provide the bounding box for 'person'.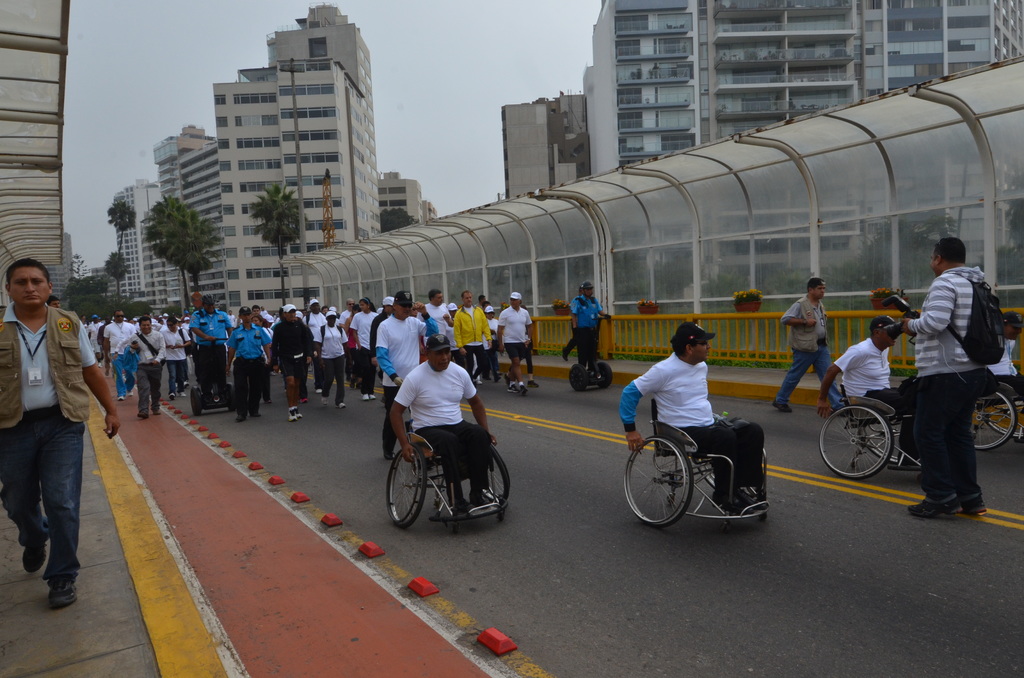
box(985, 306, 1023, 405).
